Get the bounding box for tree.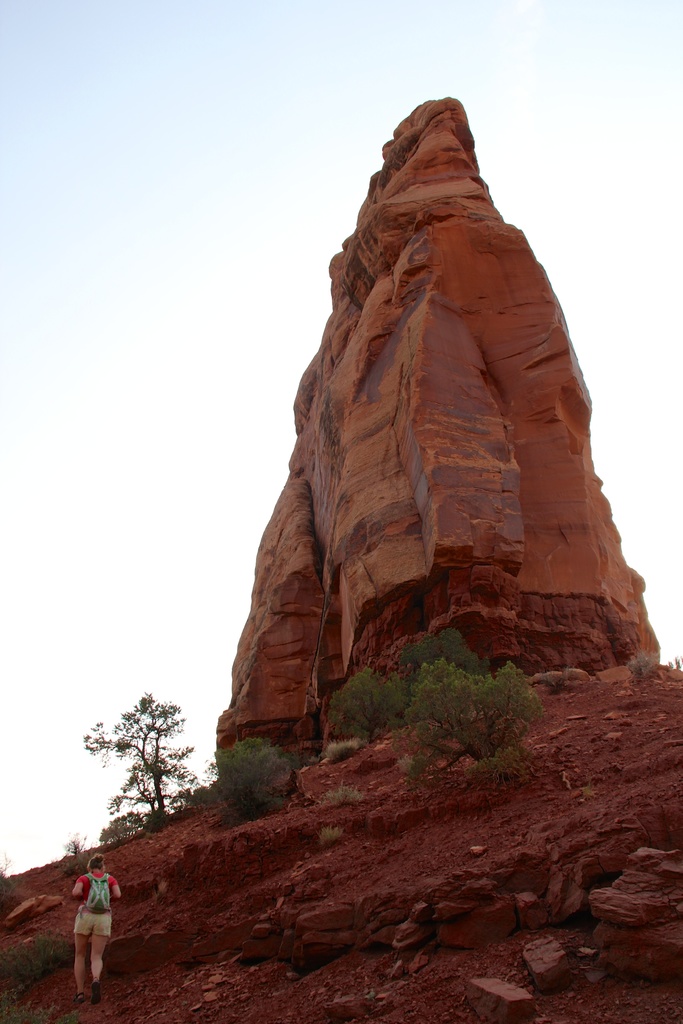
82 685 199 868.
